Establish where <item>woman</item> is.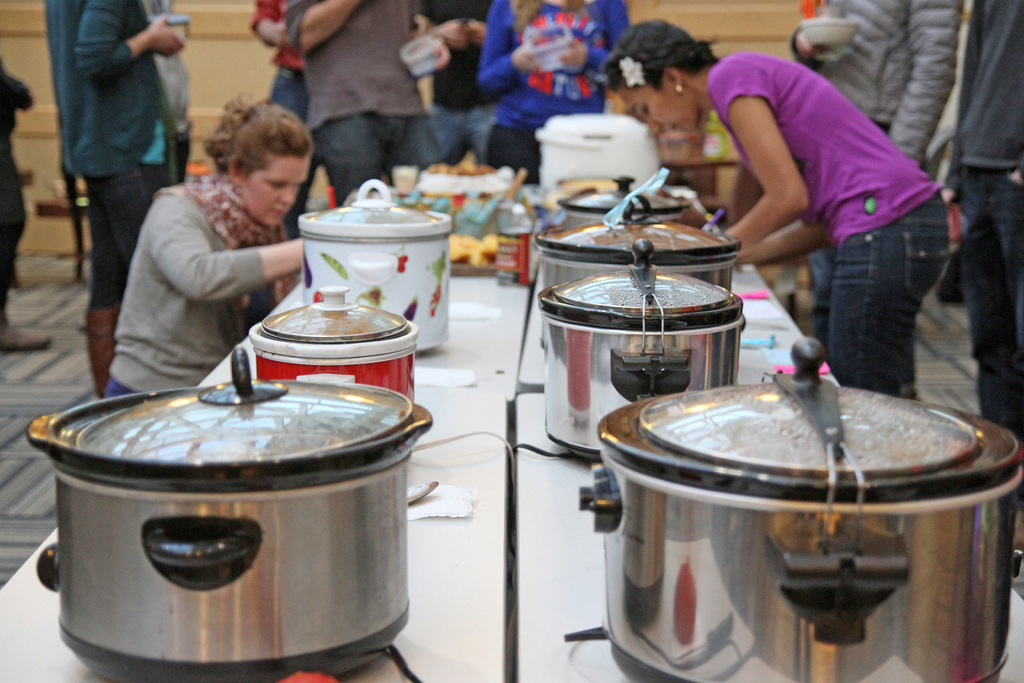
Established at bbox(479, 0, 625, 185).
